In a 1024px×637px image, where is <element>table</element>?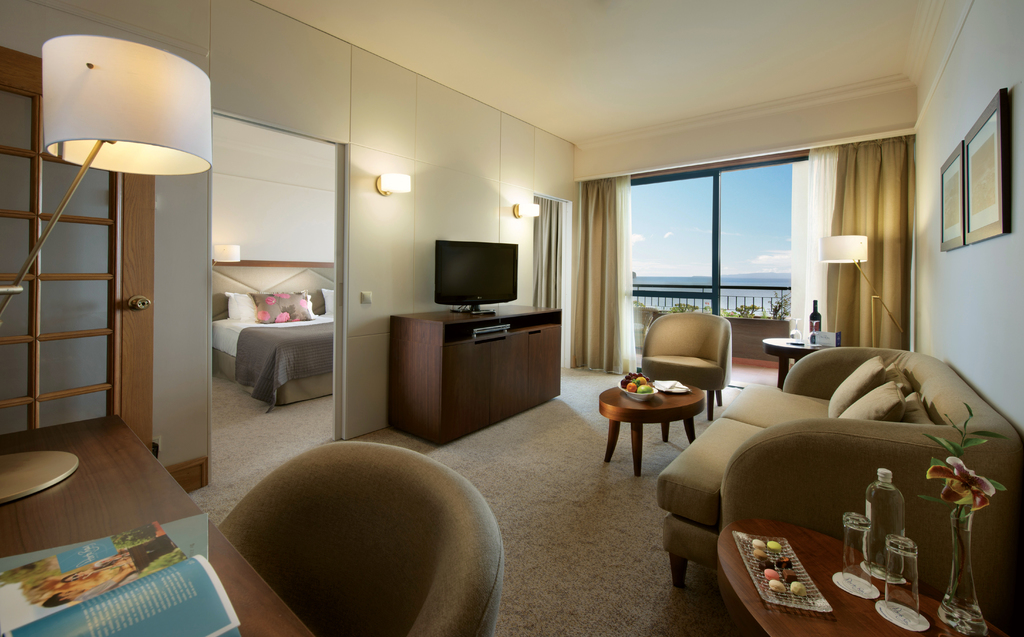
crop(764, 337, 819, 393).
